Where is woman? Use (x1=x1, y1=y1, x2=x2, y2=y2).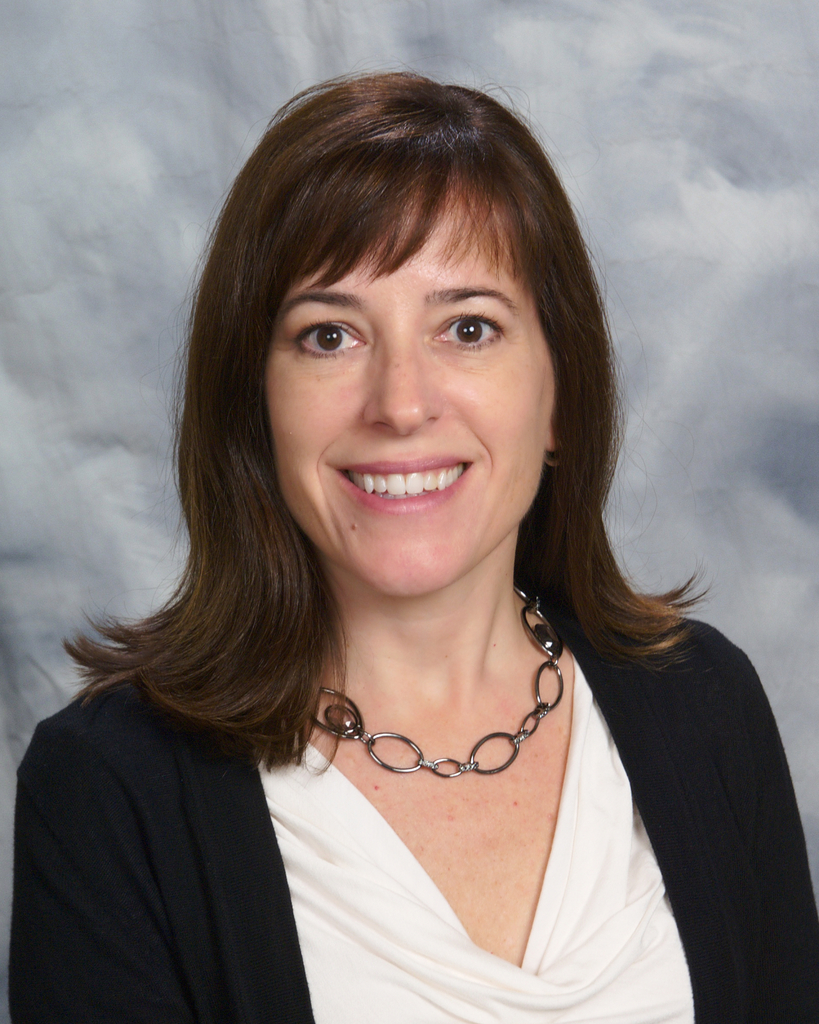
(x1=40, y1=67, x2=790, y2=1023).
